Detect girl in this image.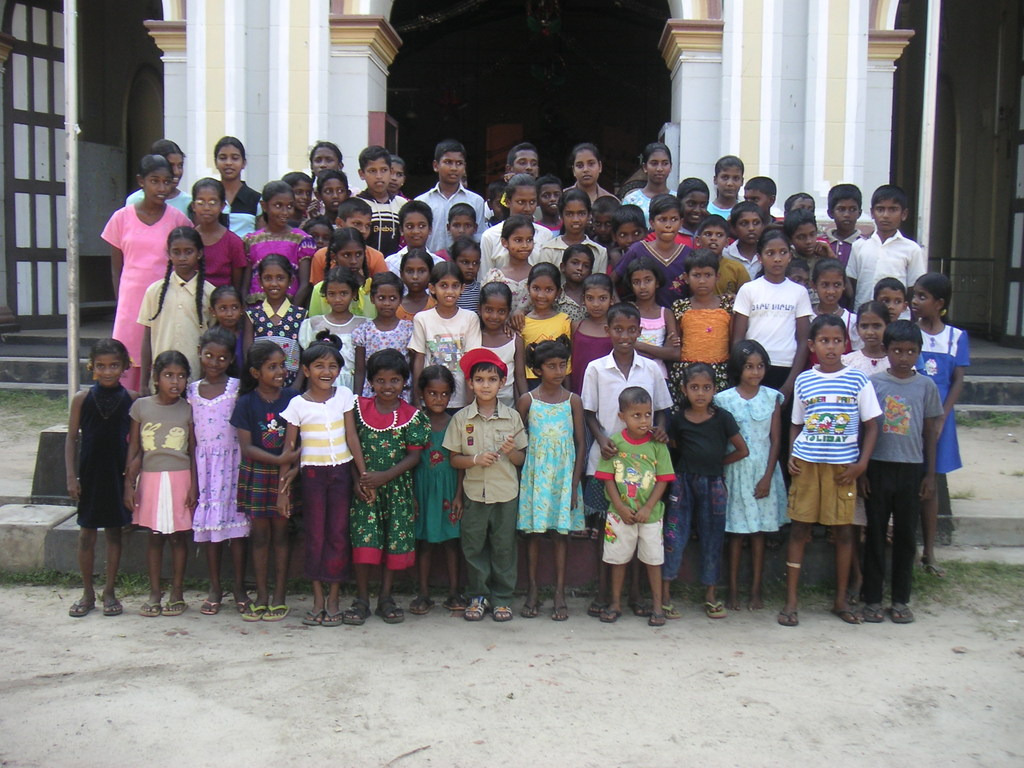
Detection: region(184, 326, 253, 612).
